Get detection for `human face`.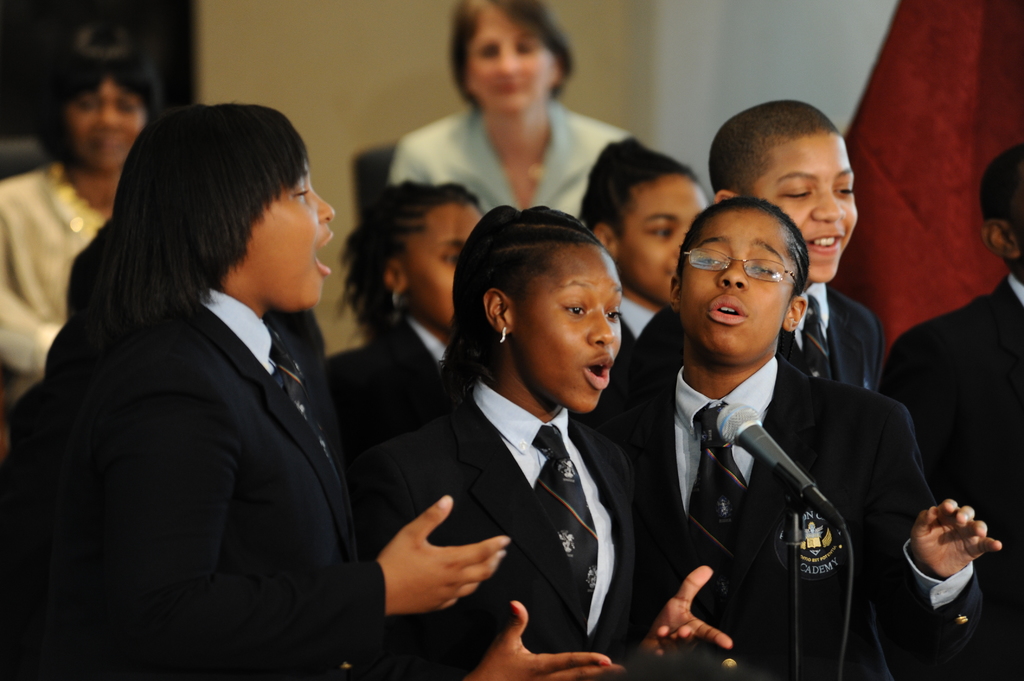
Detection: box=[751, 127, 860, 282].
